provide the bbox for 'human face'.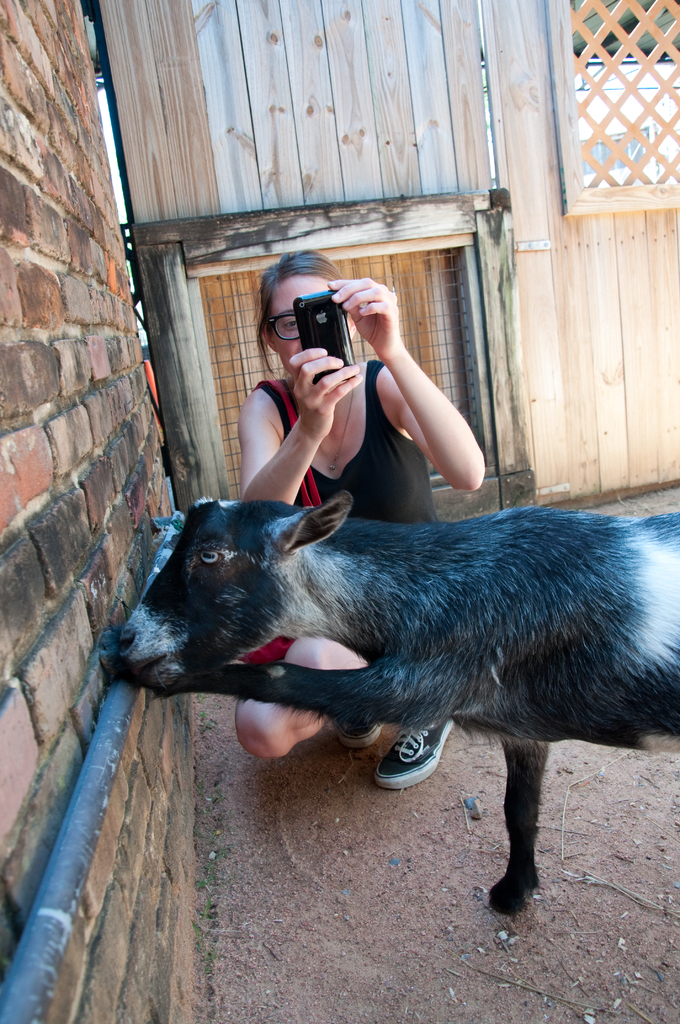
Rect(264, 274, 352, 365).
